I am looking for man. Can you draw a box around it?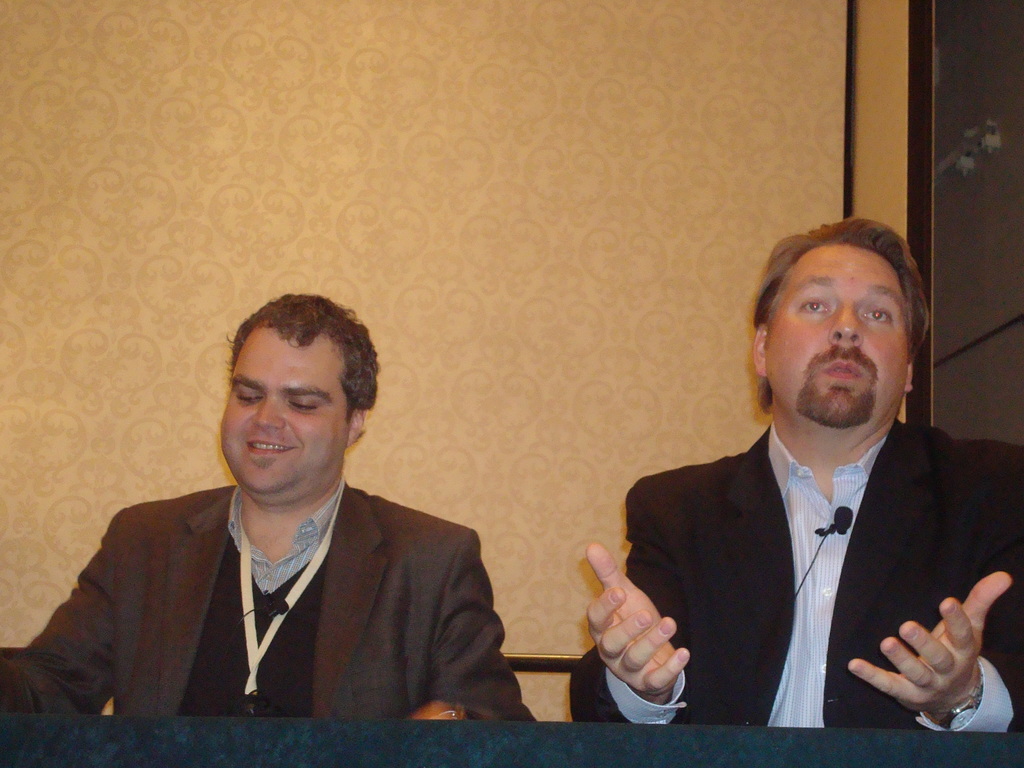
Sure, the bounding box is (left=588, top=217, right=1011, bottom=766).
